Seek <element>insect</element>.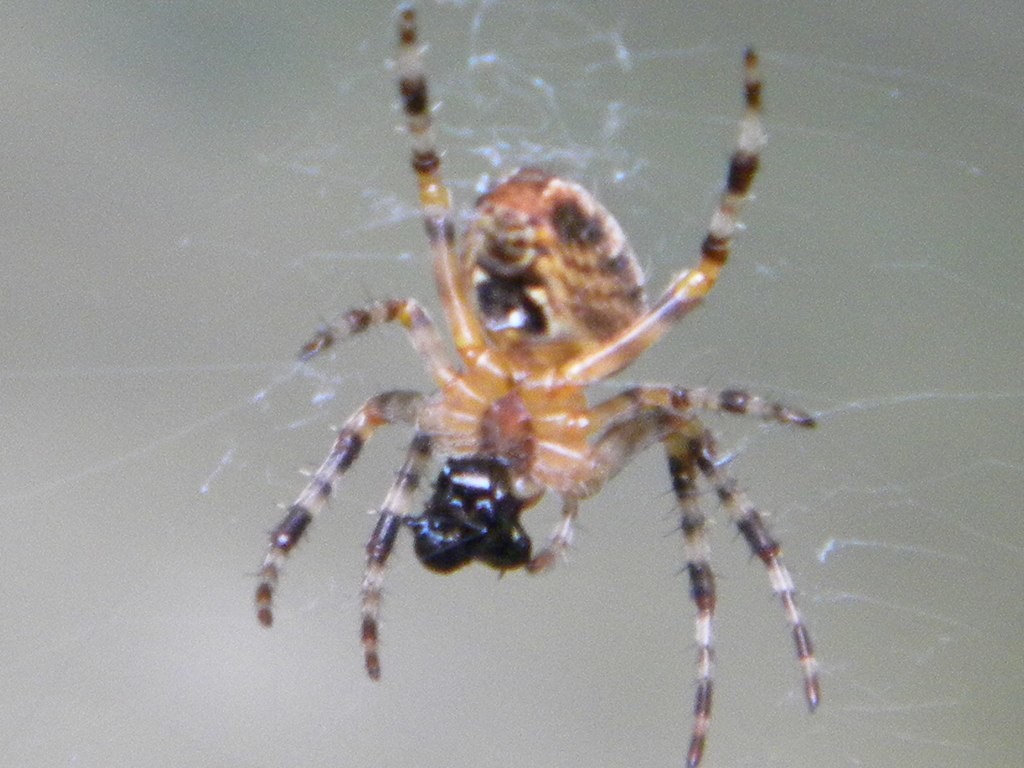
box(246, 2, 825, 767).
